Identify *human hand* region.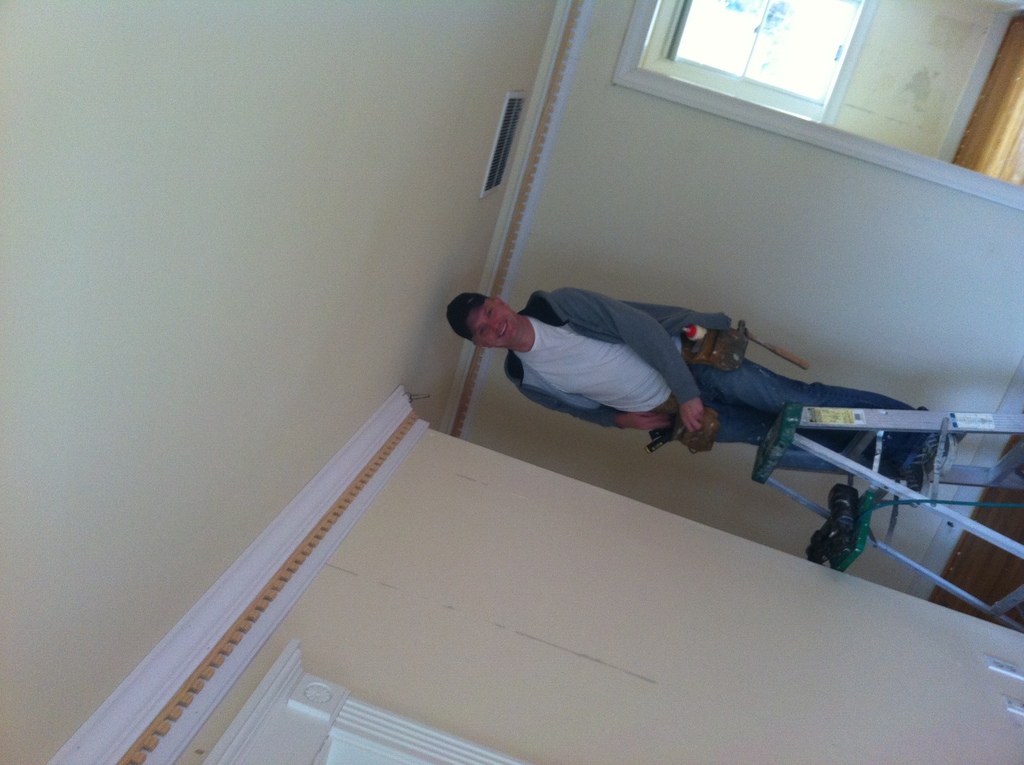
Region: l=624, t=409, r=671, b=435.
